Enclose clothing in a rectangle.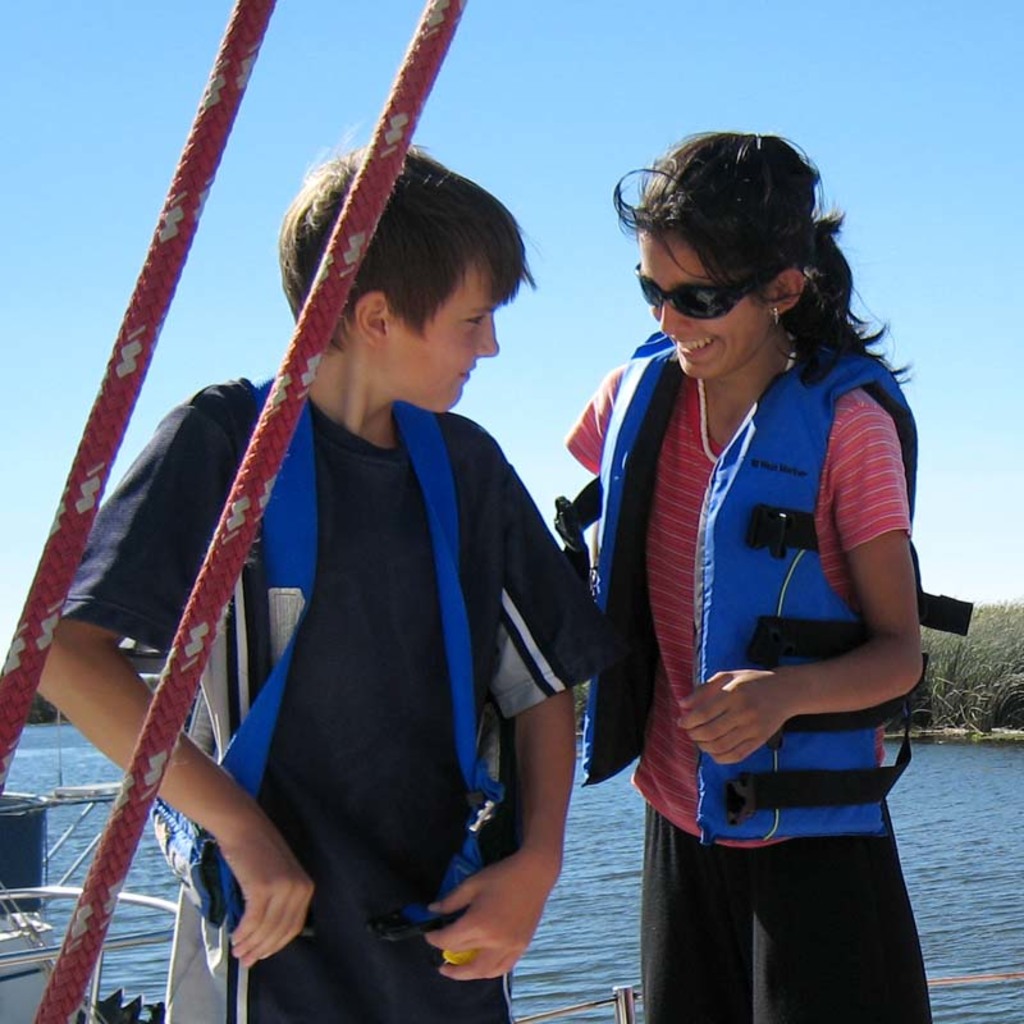
562:332:928:1023.
